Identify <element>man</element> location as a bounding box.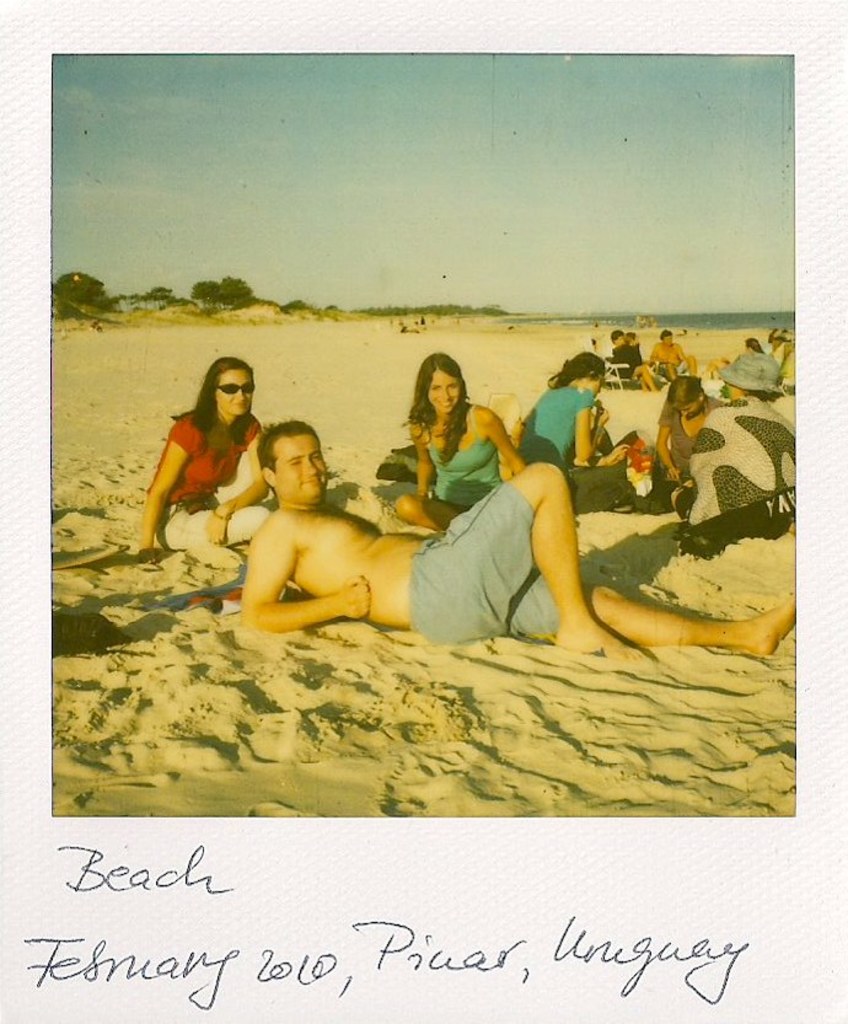
rect(646, 329, 701, 376).
